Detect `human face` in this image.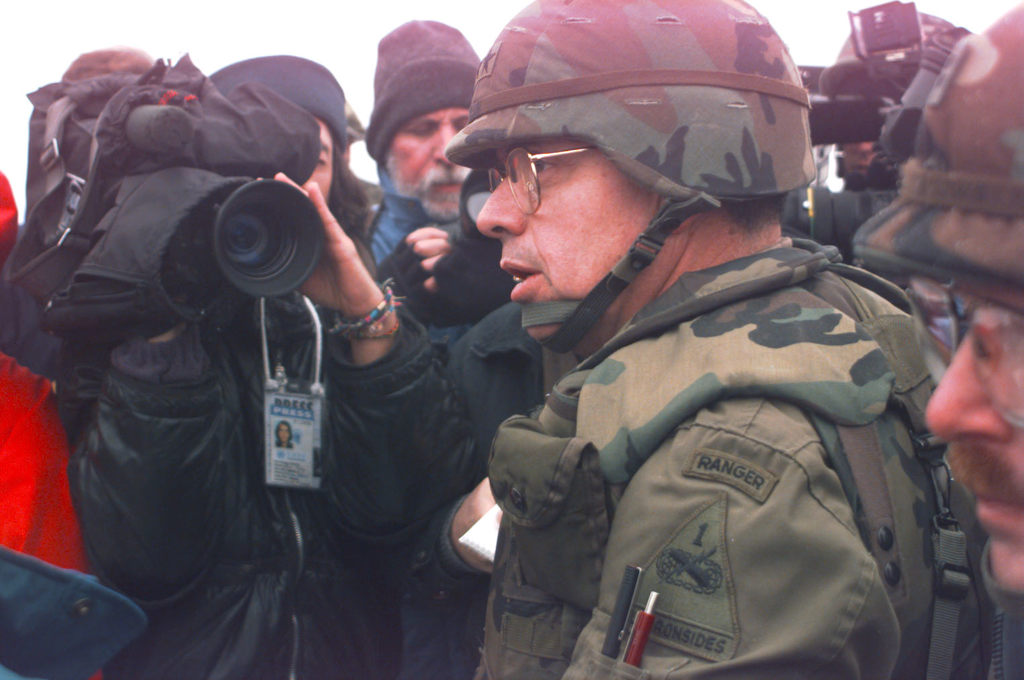
Detection: [x1=841, y1=140, x2=882, y2=177].
